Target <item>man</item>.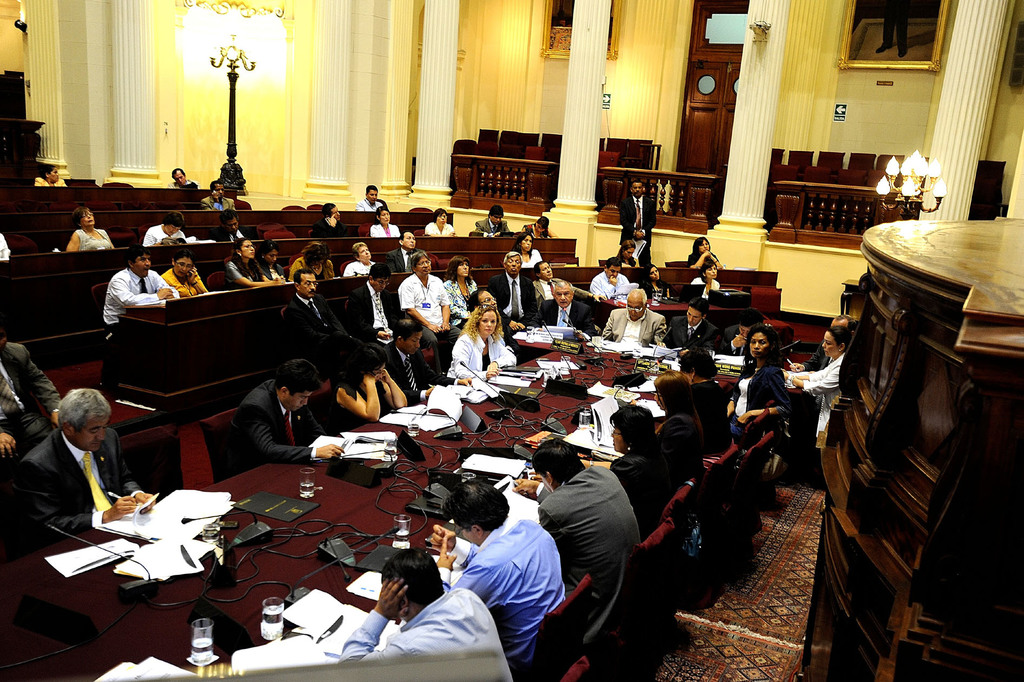
Target region: bbox=(354, 183, 383, 212).
